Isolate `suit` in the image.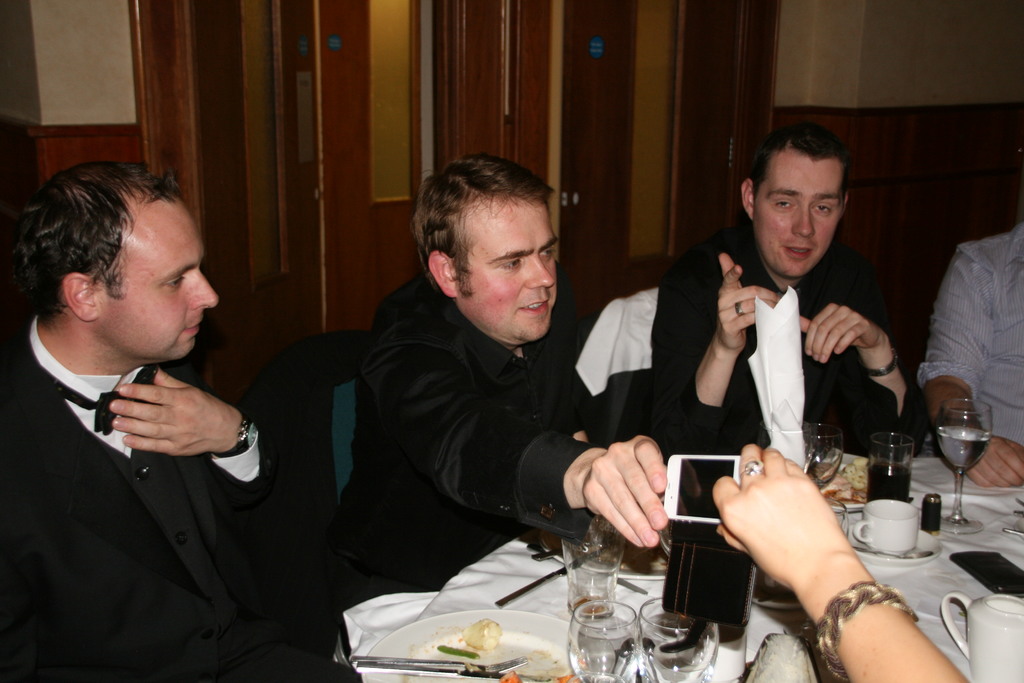
Isolated region: BBox(337, 283, 614, 622).
